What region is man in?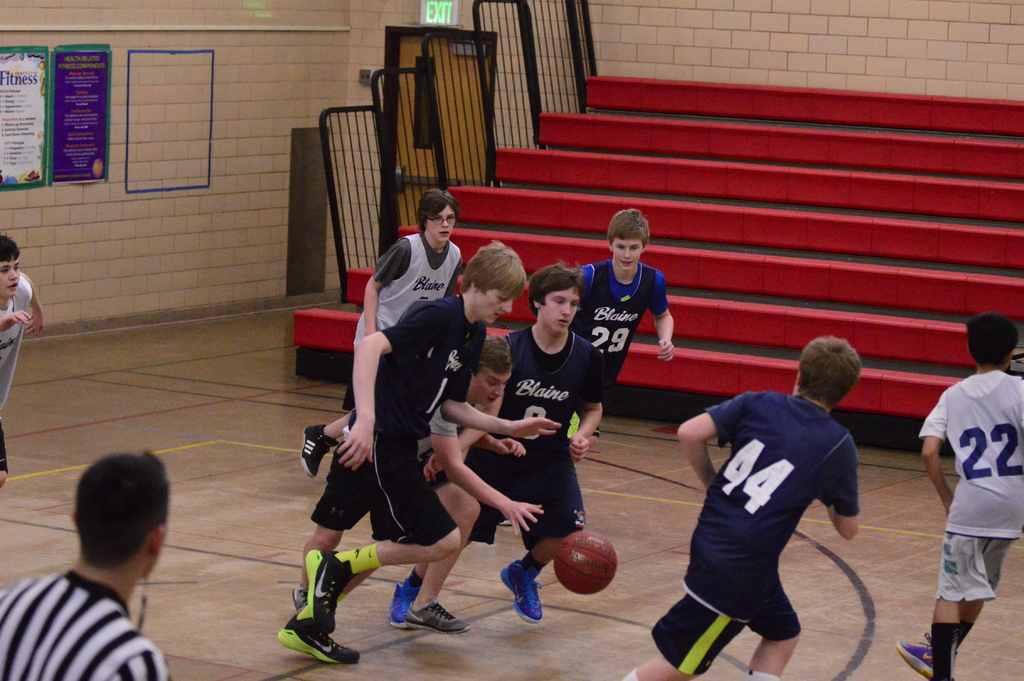
296:189:463:482.
